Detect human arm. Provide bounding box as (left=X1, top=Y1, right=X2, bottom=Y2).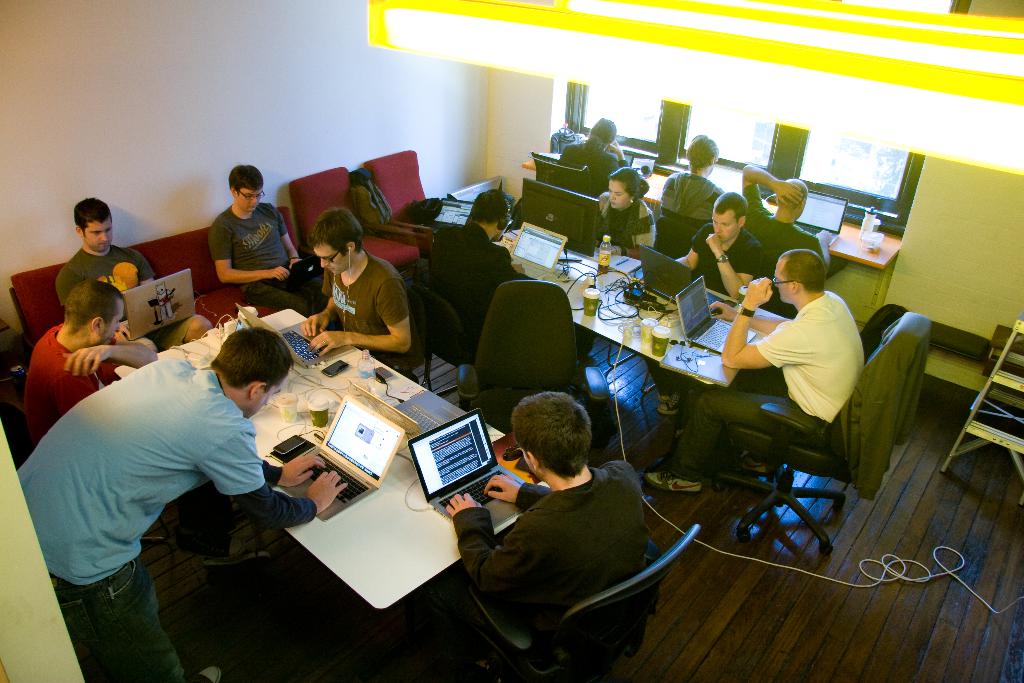
(left=742, top=160, right=804, bottom=217).
